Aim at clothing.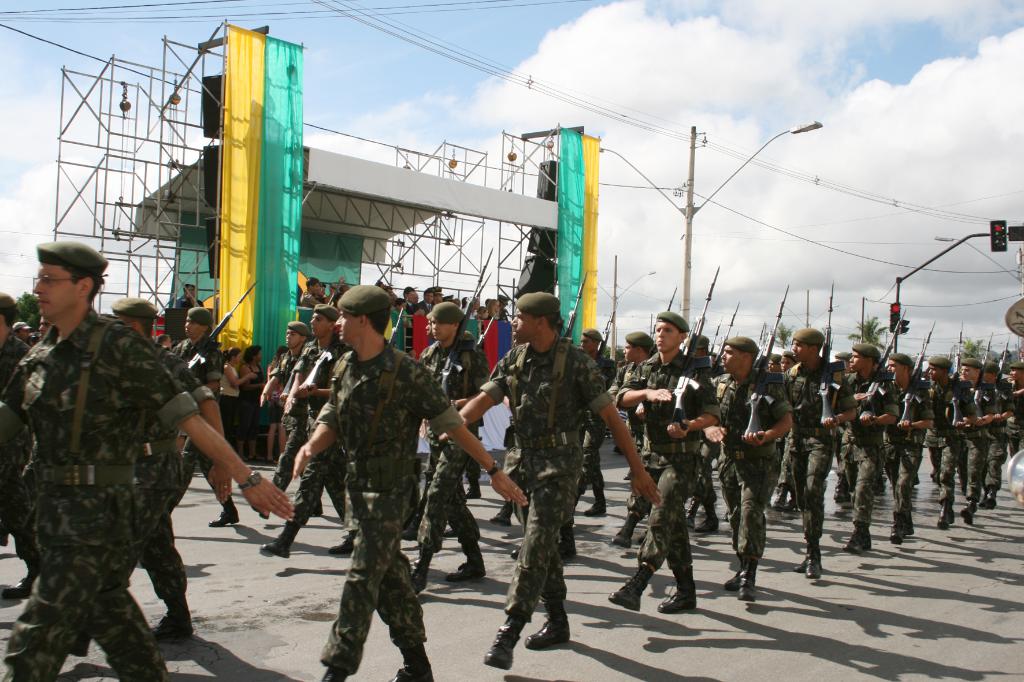
Aimed at x1=993, y1=386, x2=1020, y2=430.
